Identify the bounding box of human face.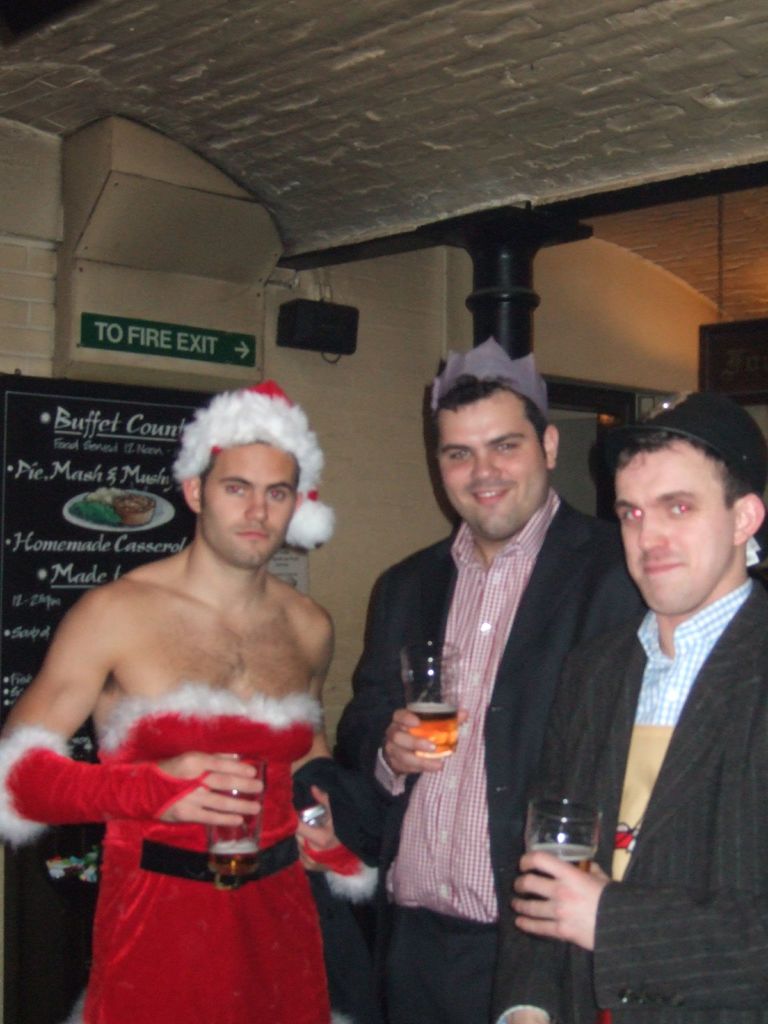
box=[439, 398, 541, 540].
